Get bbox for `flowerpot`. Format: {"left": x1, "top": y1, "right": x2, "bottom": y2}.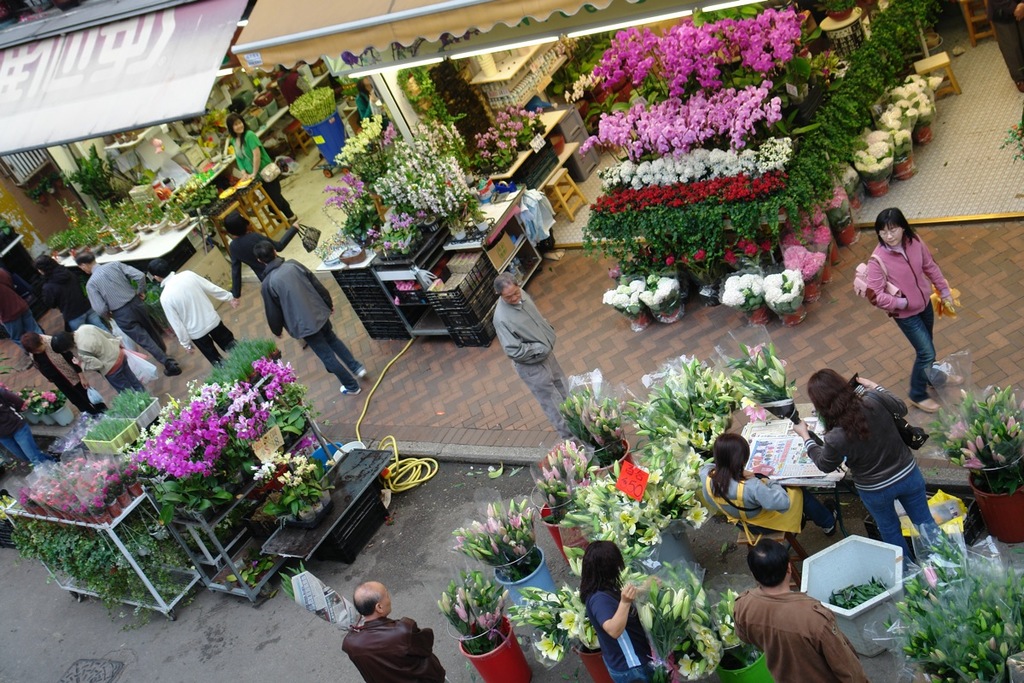
{"left": 824, "top": 241, "right": 843, "bottom": 262}.
